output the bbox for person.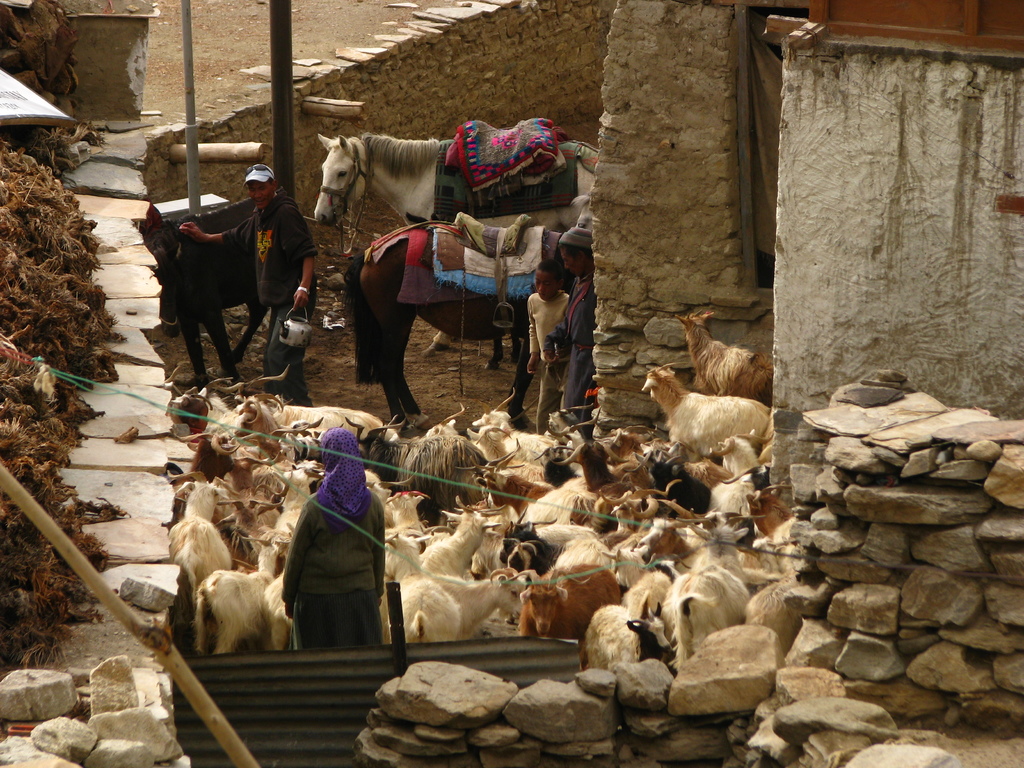
{"left": 275, "top": 426, "right": 397, "bottom": 659}.
